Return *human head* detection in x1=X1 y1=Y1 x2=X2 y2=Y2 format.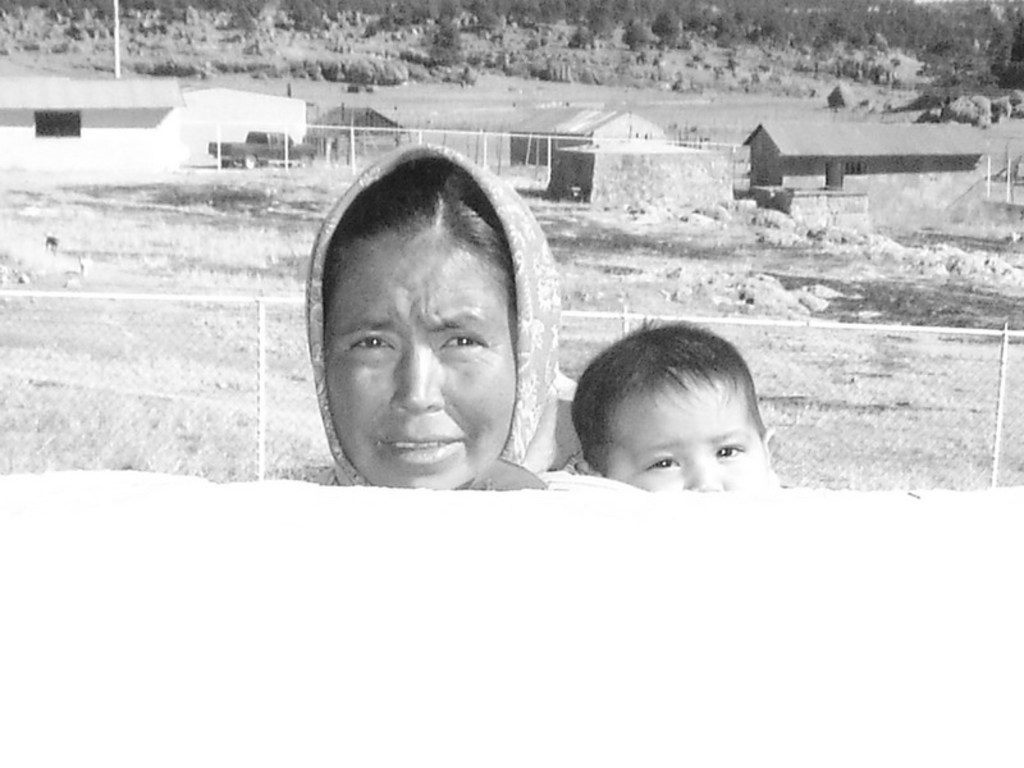
x1=300 y1=125 x2=538 y2=489.
